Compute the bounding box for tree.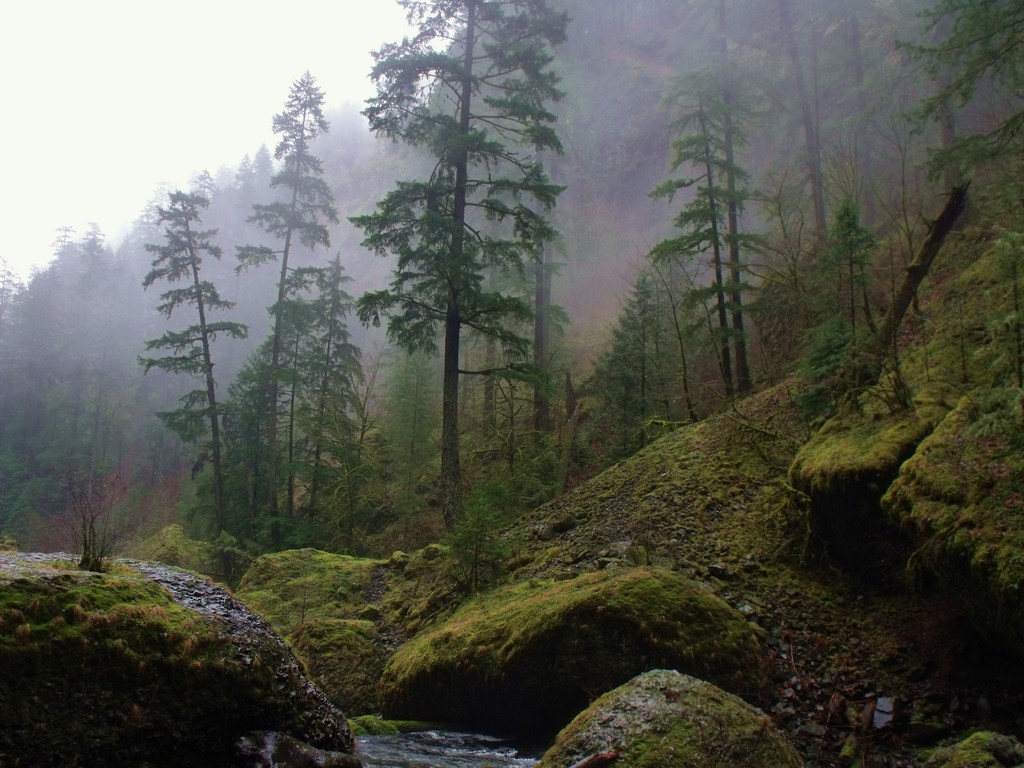
<bbox>384, 254, 462, 518</bbox>.
